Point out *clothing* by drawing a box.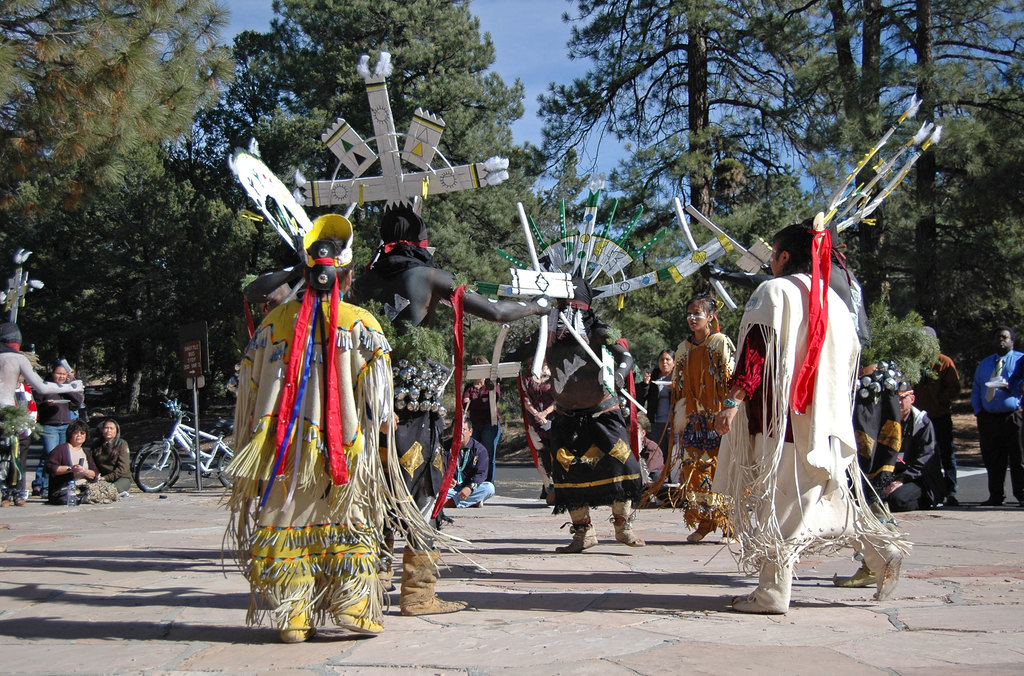
(376, 410, 459, 561).
